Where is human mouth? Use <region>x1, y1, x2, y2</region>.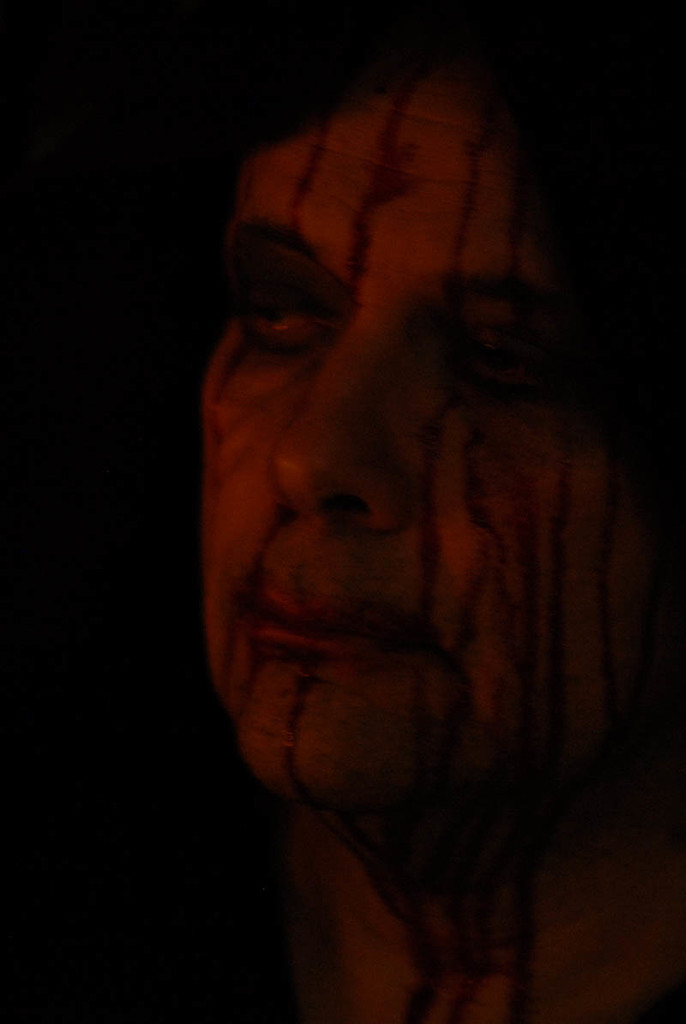
<region>237, 585, 452, 665</region>.
